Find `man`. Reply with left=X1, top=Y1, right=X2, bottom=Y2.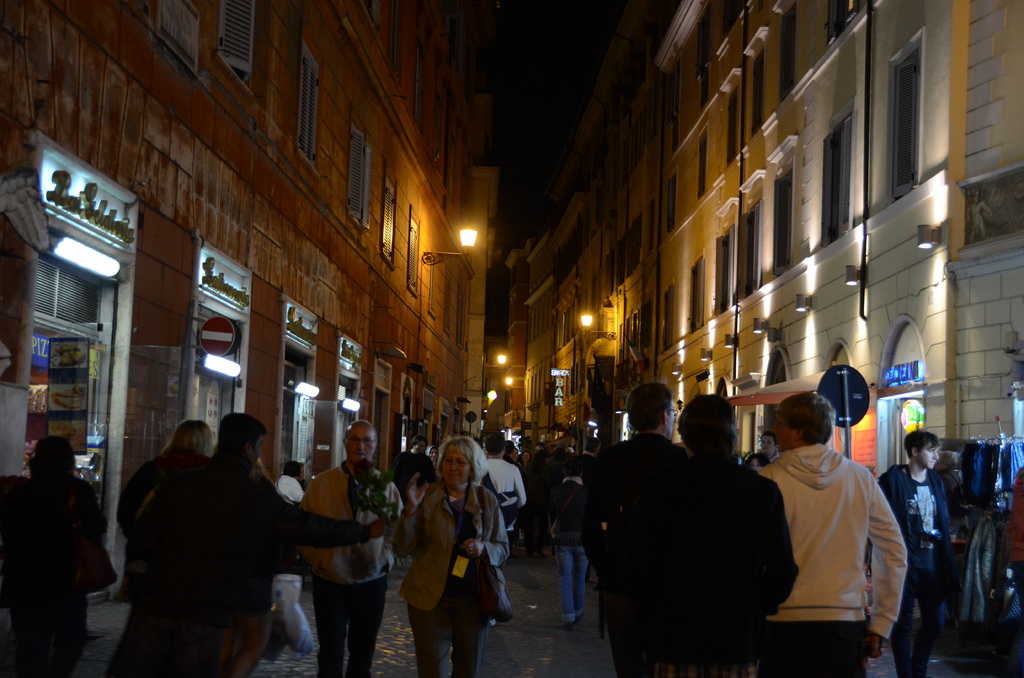
left=296, top=423, right=407, bottom=677.
